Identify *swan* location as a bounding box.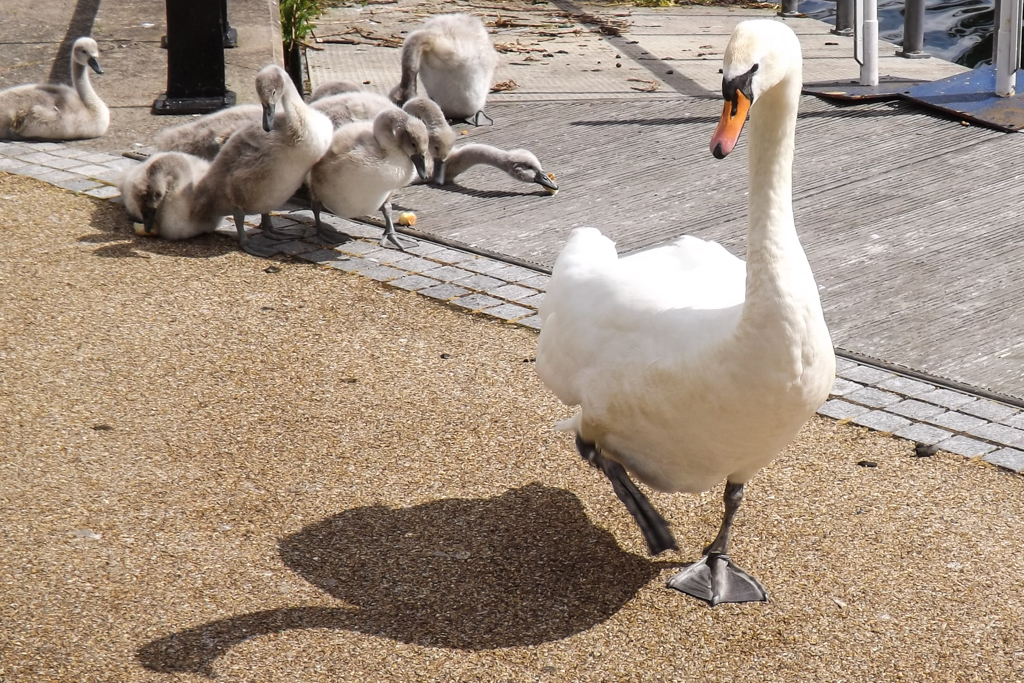
box=[118, 144, 223, 240].
